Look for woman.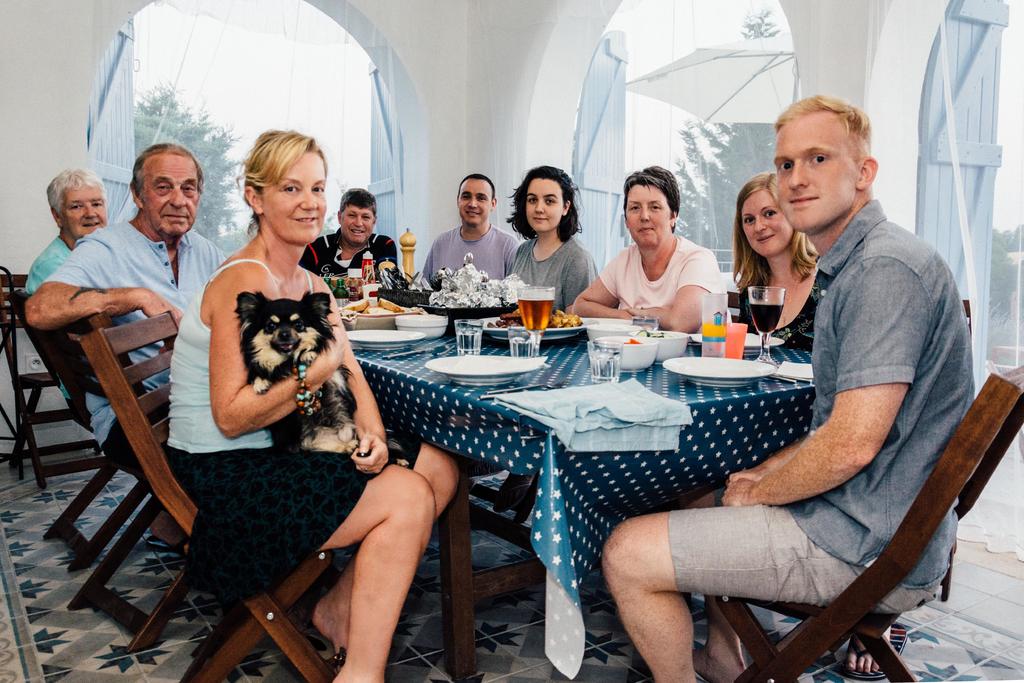
Found: [left=721, top=172, right=838, bottom=347].
